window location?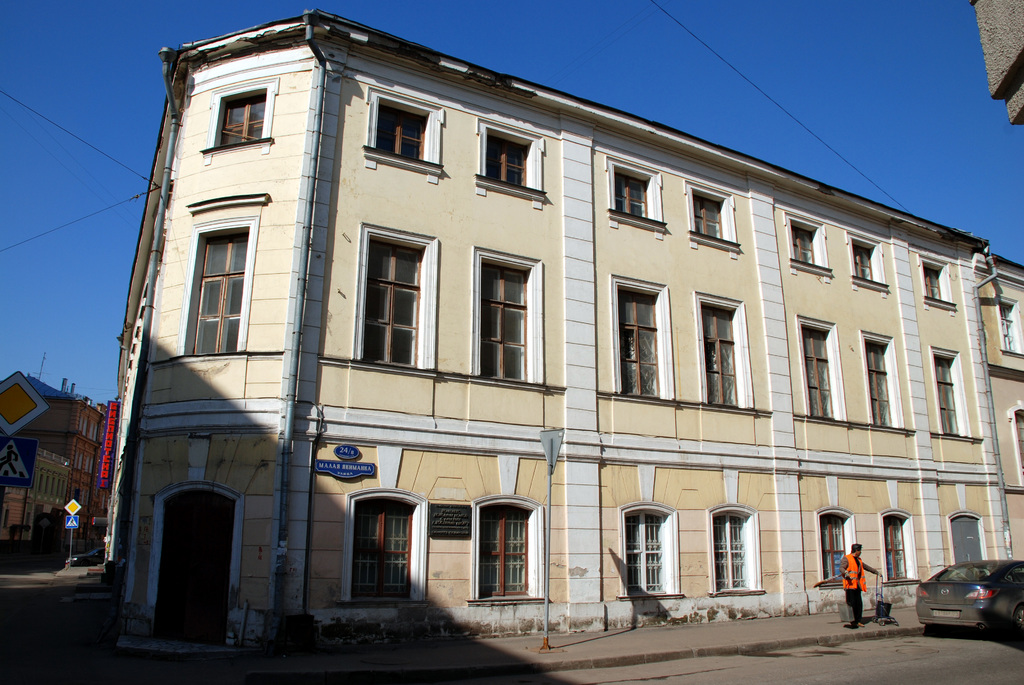
716/518/747/595
